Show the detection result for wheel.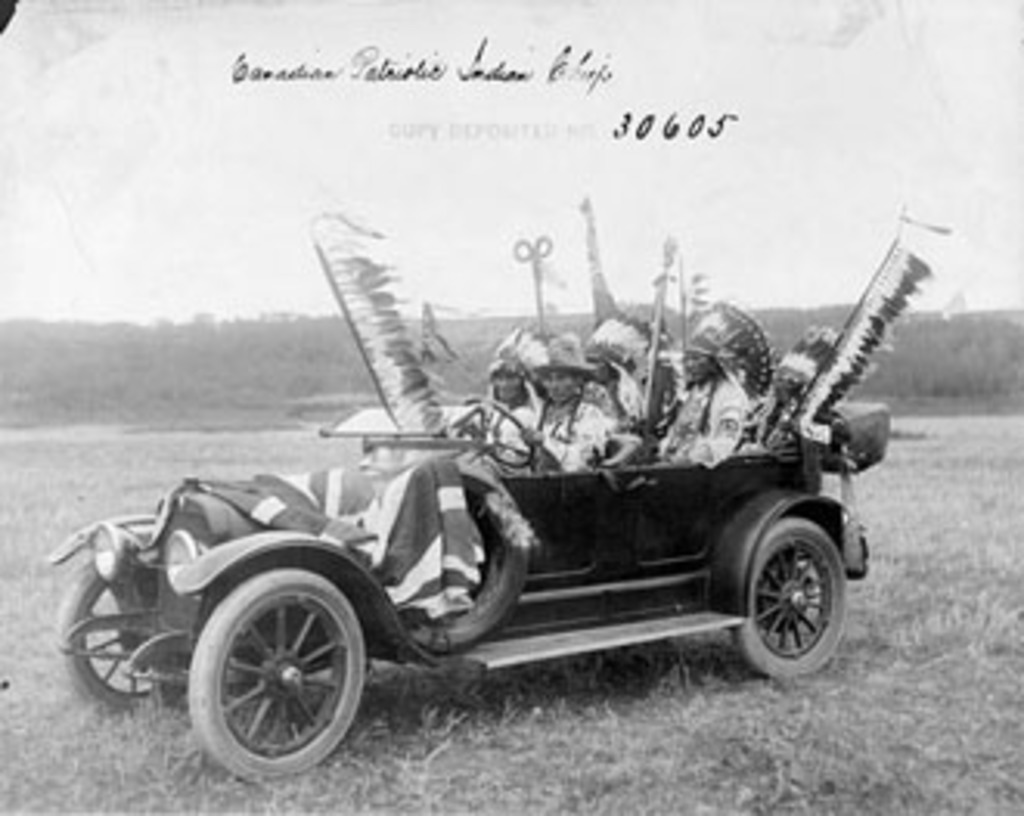
bbox=[189, 568, 363, 779].
